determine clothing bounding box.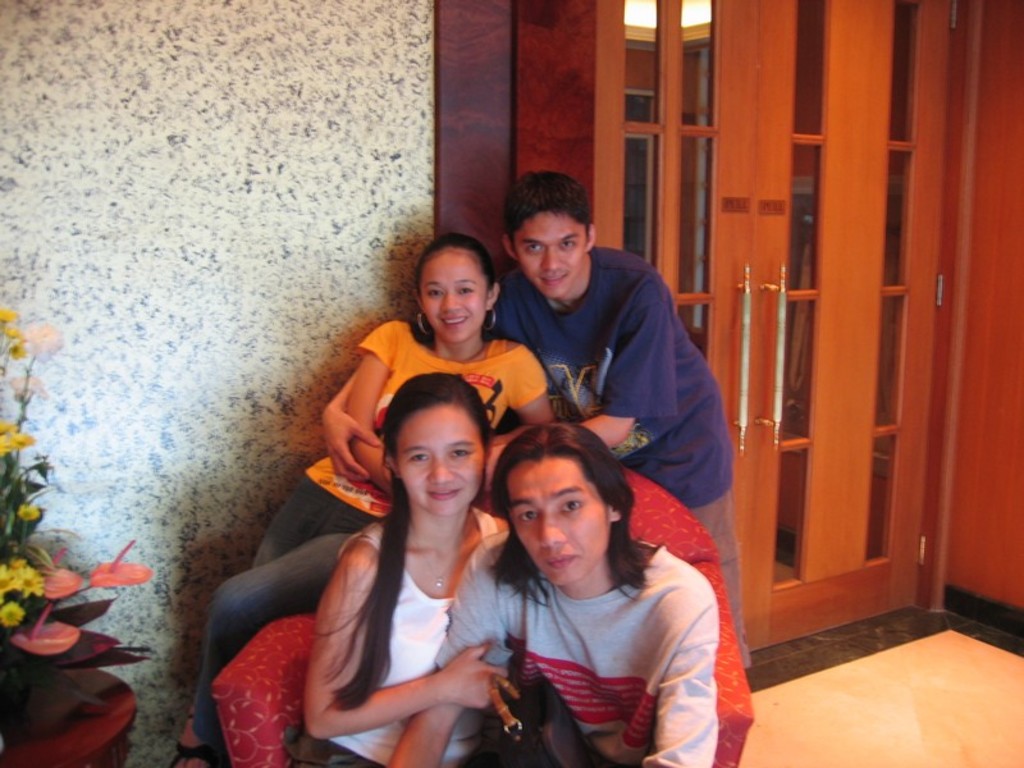
Determined: <bbox>470, 236, 767, 667</bbox>.
